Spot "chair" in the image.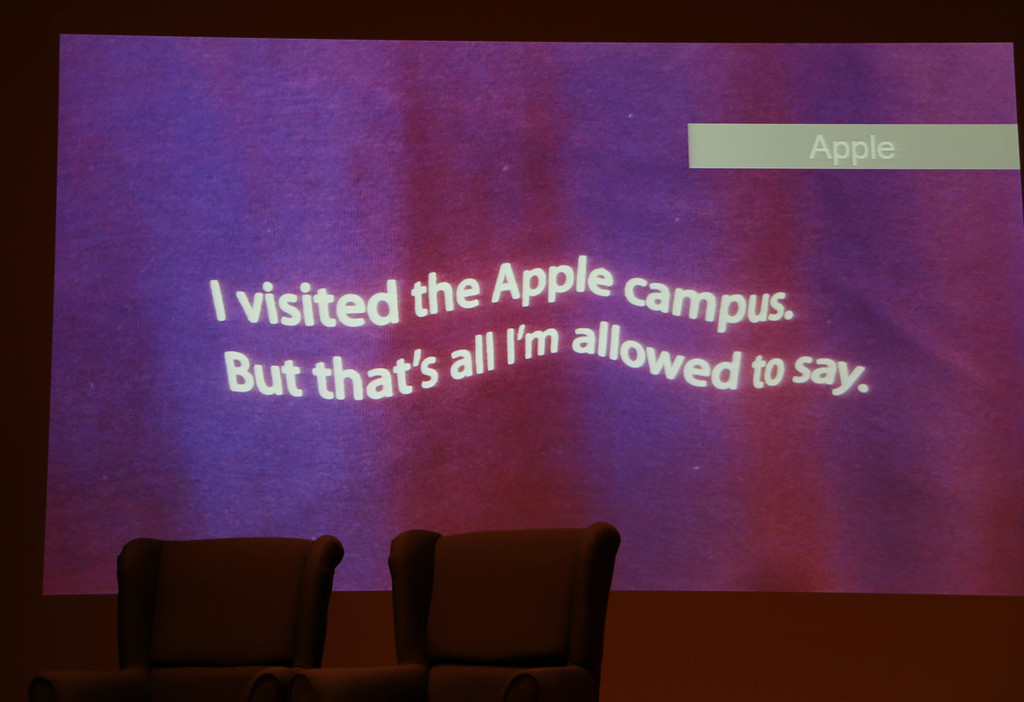
"chair" found at 367 551 614 686.
